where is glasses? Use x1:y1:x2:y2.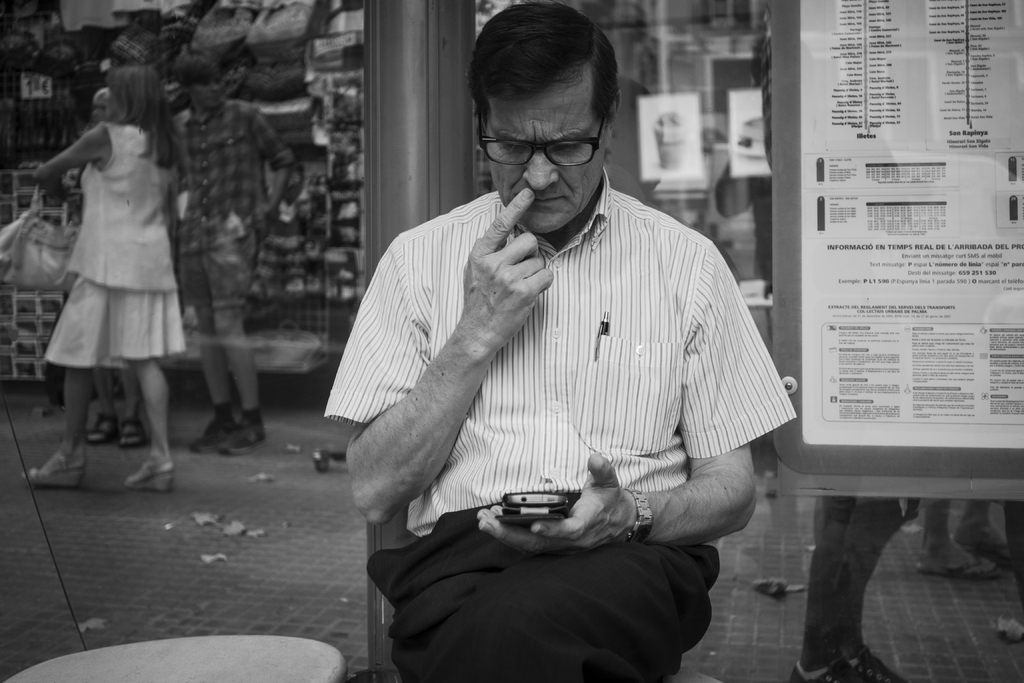
483:121:616:165.
